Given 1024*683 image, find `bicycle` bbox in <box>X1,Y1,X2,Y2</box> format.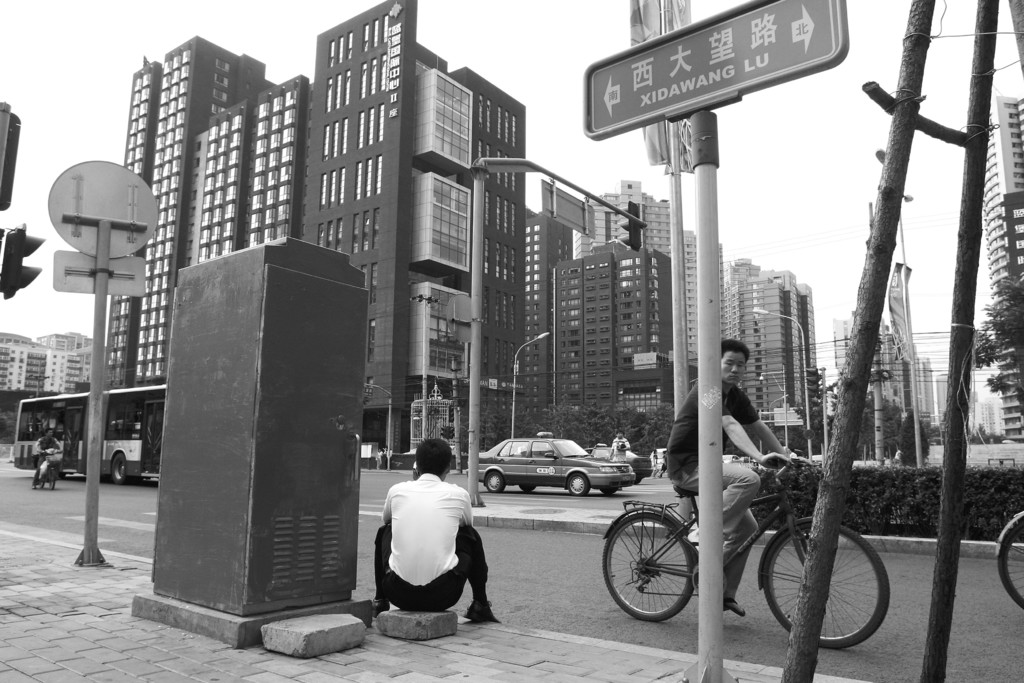
<box>998,508,1023,612</box>.
